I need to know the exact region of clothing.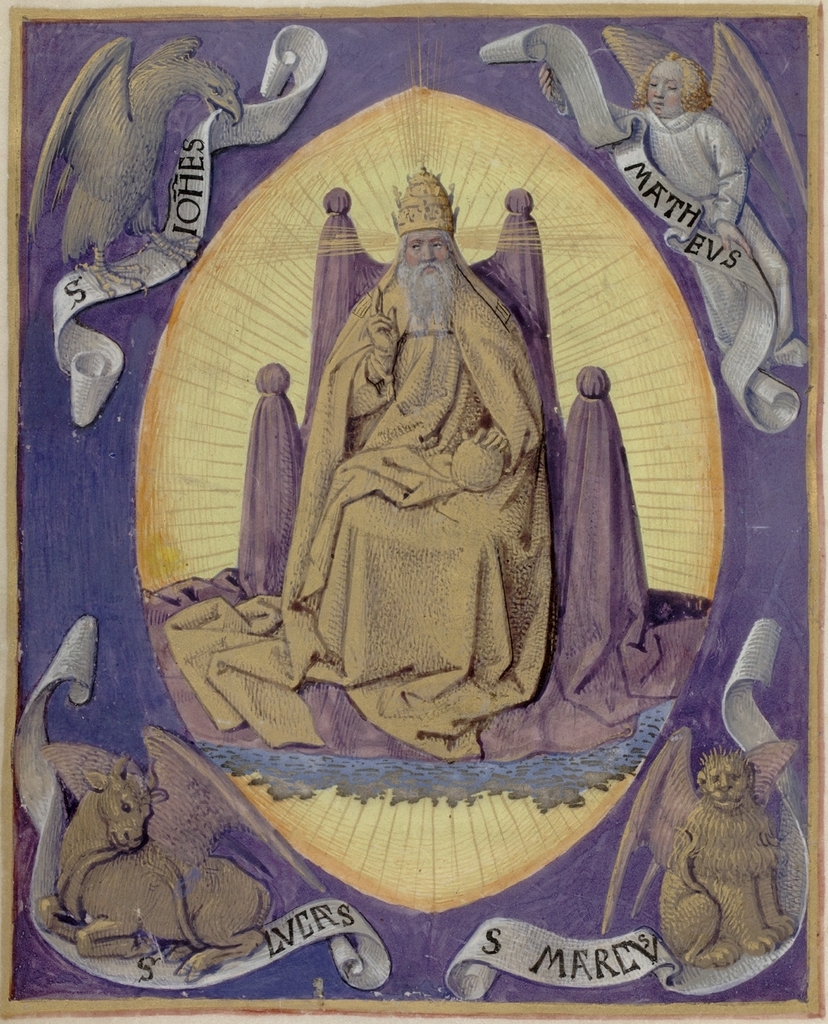
Region: left=246, top=199, right=618, bottom=805.
